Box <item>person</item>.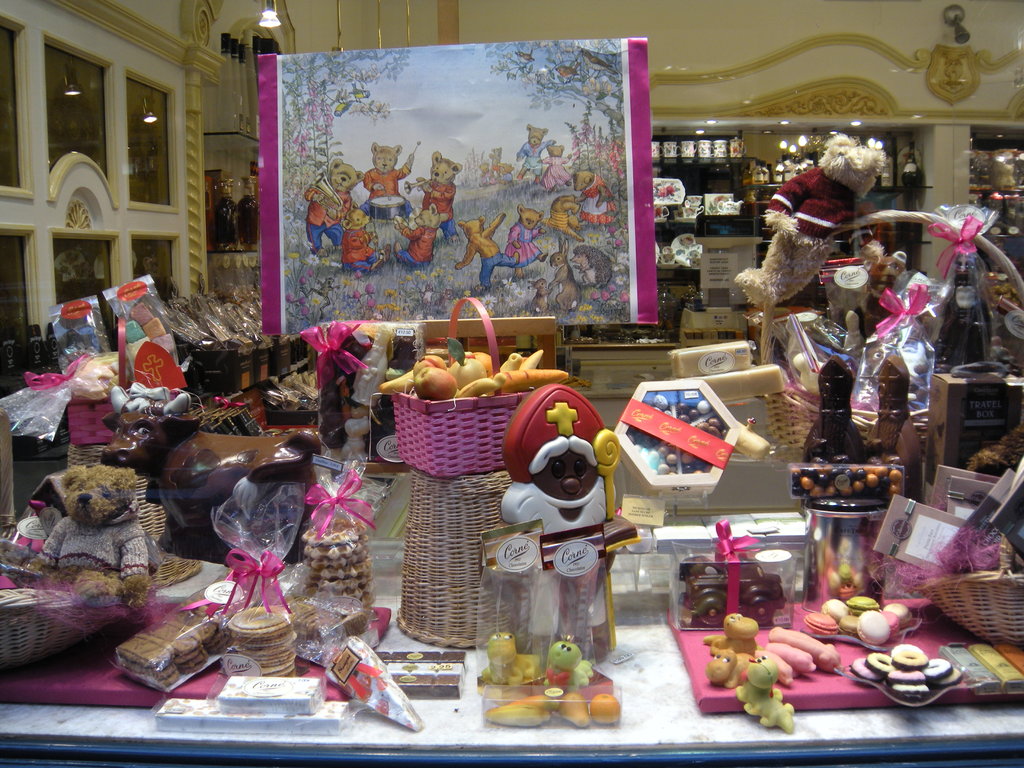
locate(501, 362, 622, 675).
